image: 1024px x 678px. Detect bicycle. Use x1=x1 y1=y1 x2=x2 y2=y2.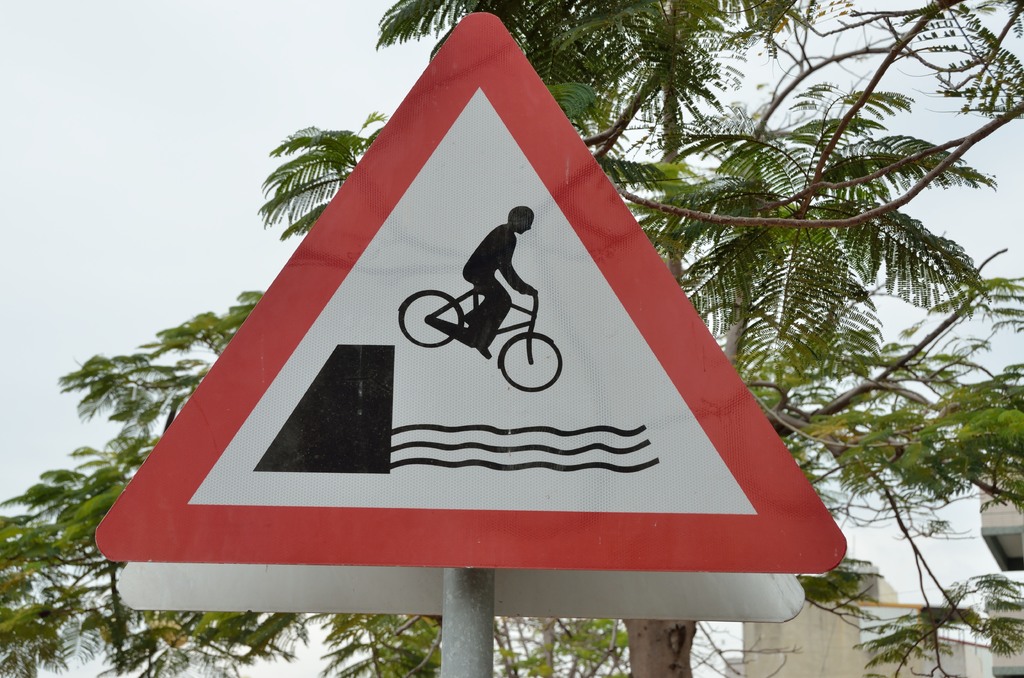
x1=399 y1=266 x2=564 y2=392.
